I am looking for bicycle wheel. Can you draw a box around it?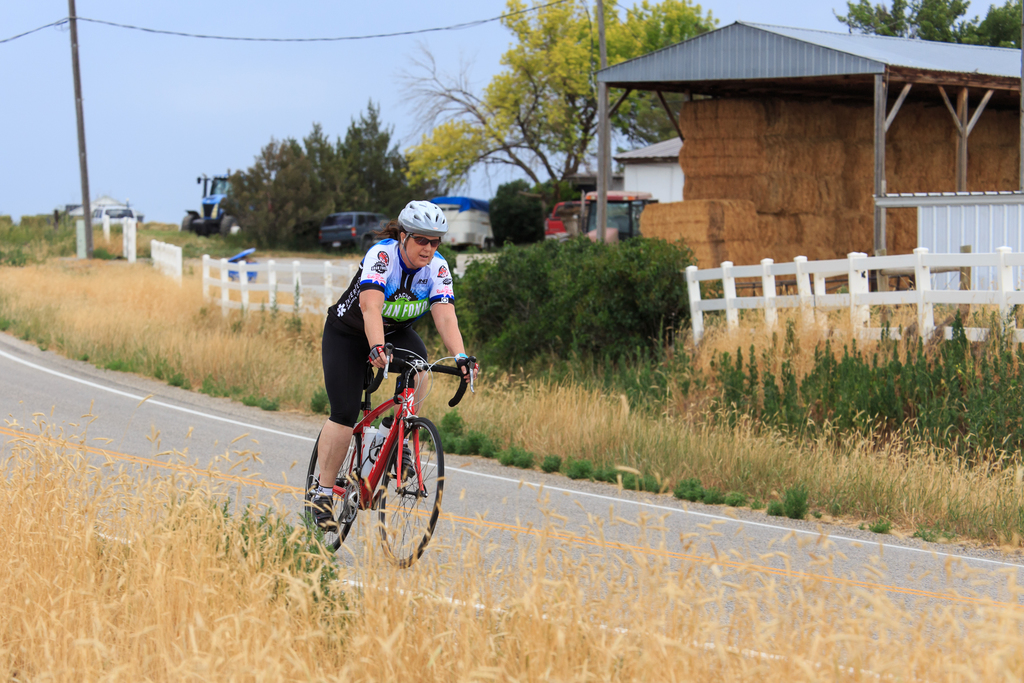
Sure, the bounding box is box=[298, 425, 360, 547].
